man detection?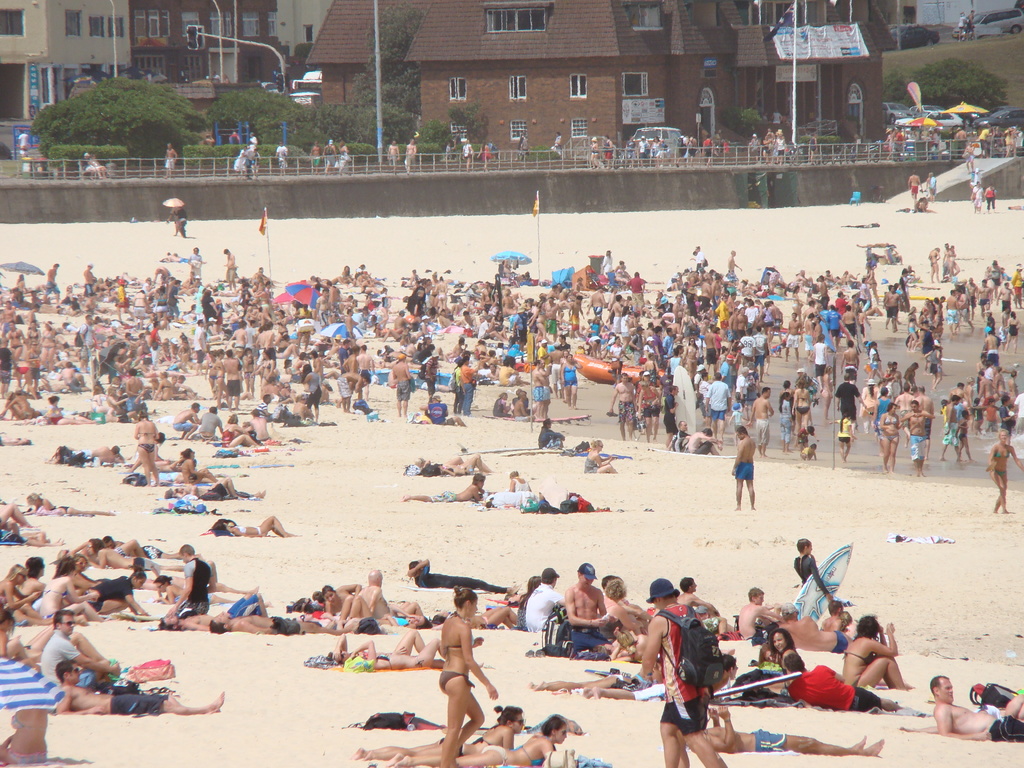
[x1=719, y1=351, x2=733, y2=413]
